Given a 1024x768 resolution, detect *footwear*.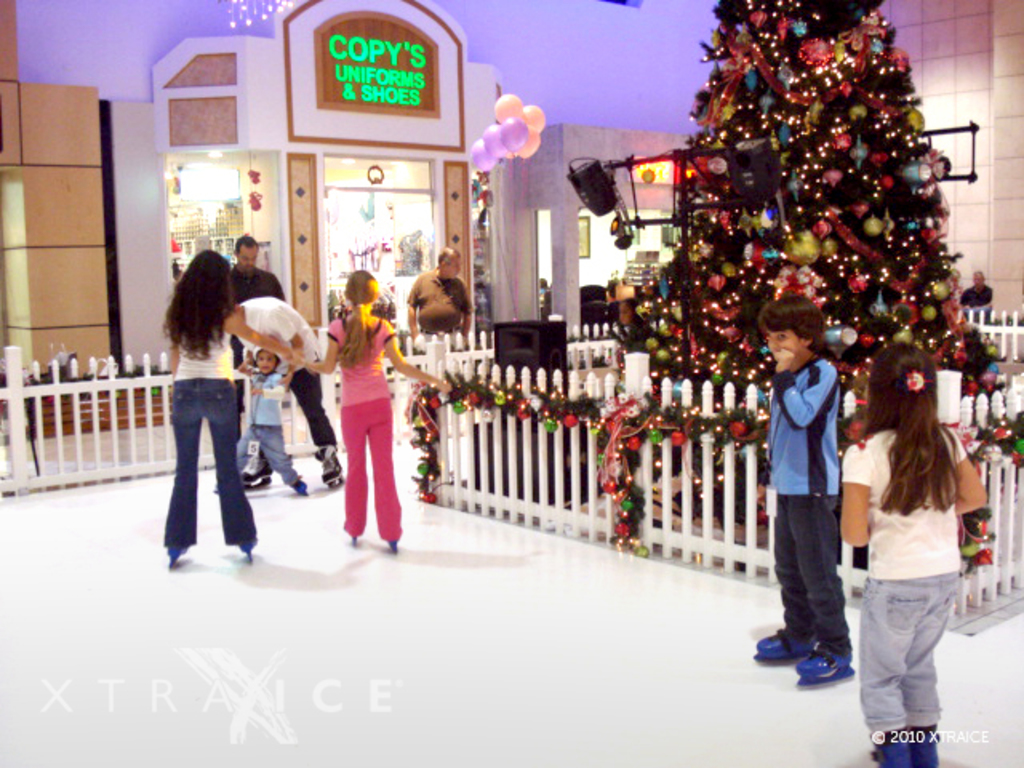
Rect(872, 733, 925, 766).
